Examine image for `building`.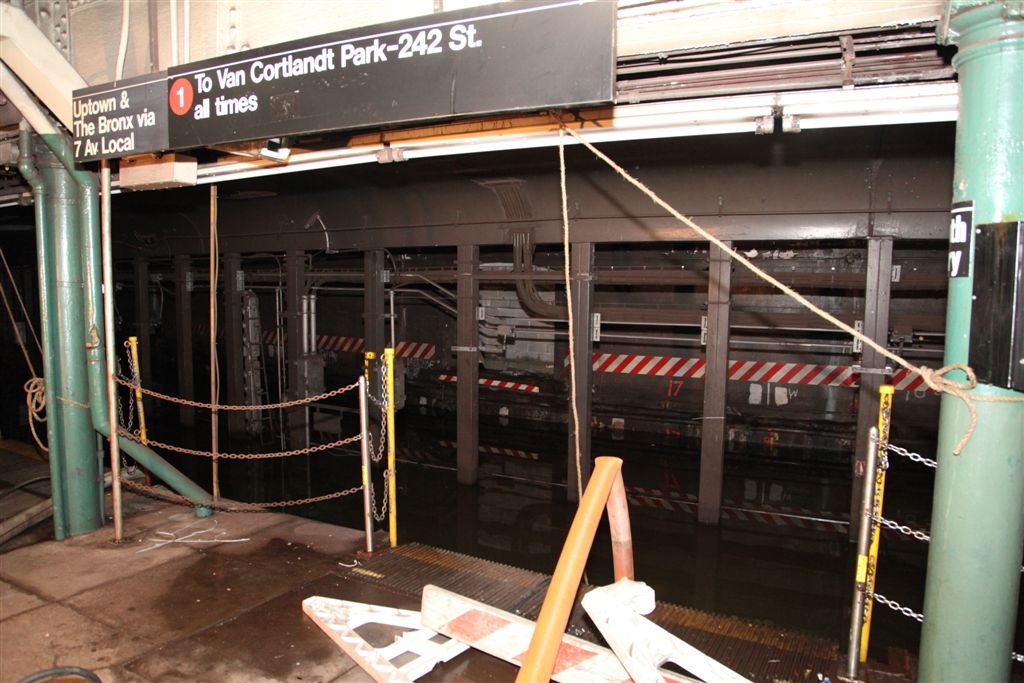
Examination result: 0 0 1023 682.
